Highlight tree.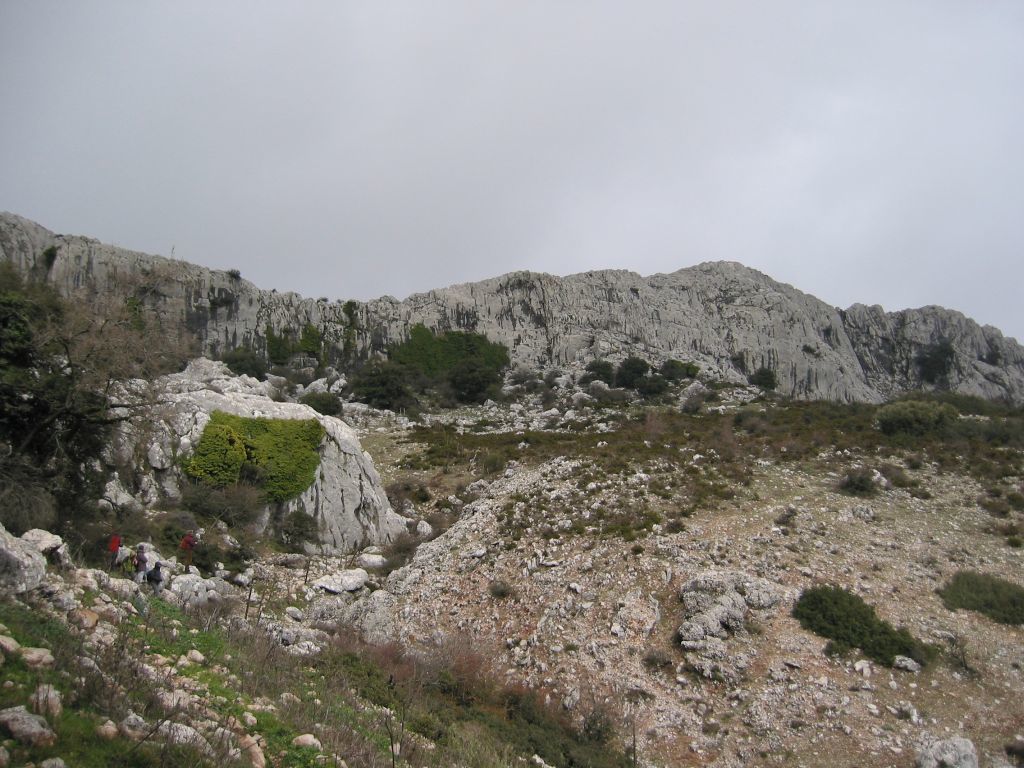
Highlighted region: [449, 350, 494, 406].
